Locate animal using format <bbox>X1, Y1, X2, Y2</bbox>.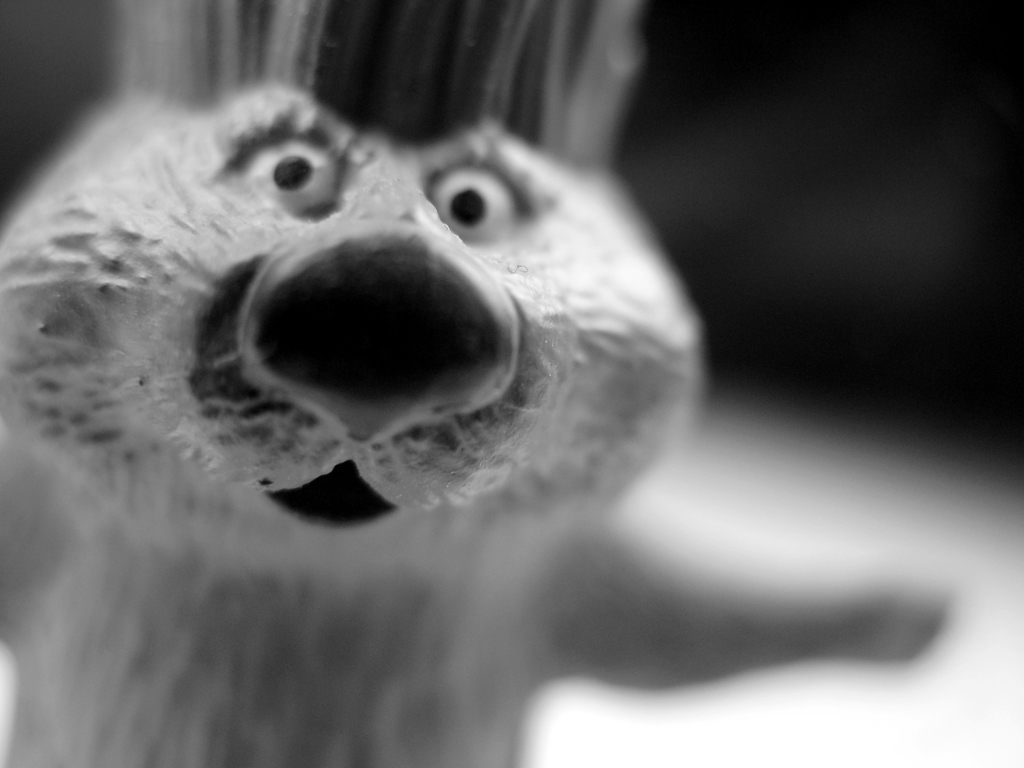
<bbox>0, 77, 952, 767</bbox>.
